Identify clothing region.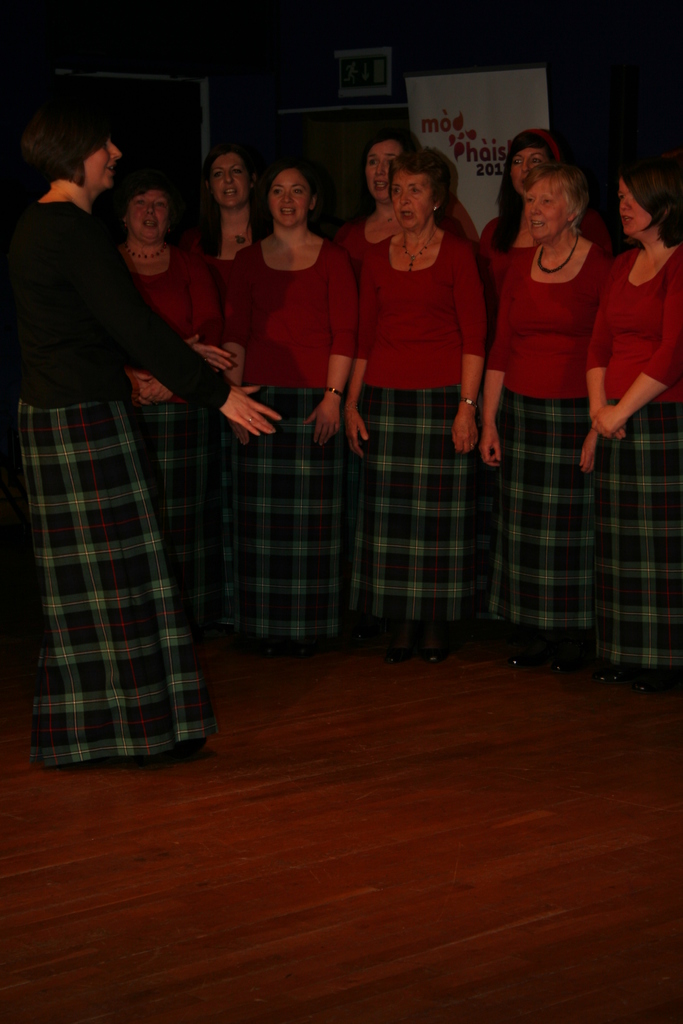
Region: region(585, 225, 682, 650).
